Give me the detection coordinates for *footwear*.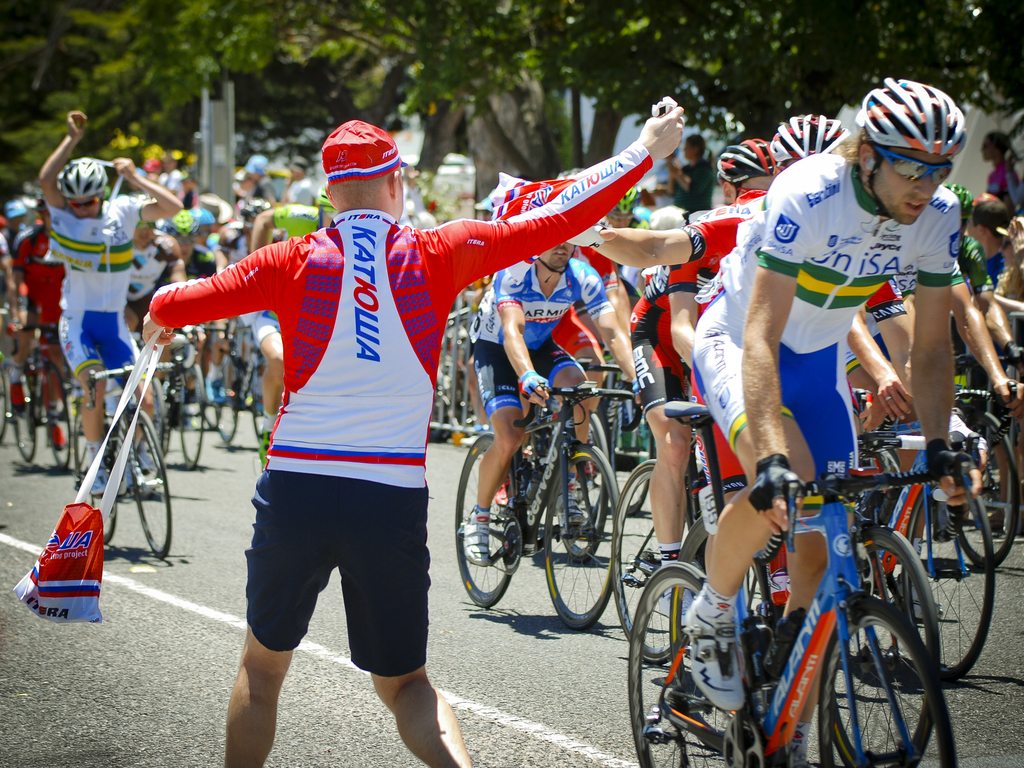
[x1=682, y1=623, x2=745, y2=714].
